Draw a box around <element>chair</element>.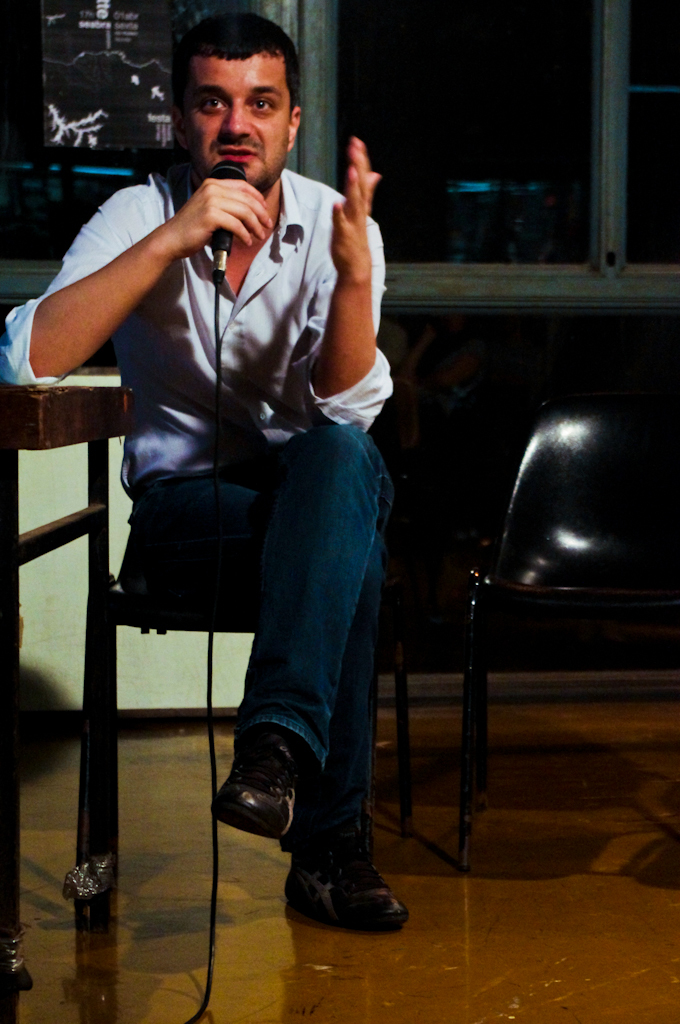
117 484 383 844.
